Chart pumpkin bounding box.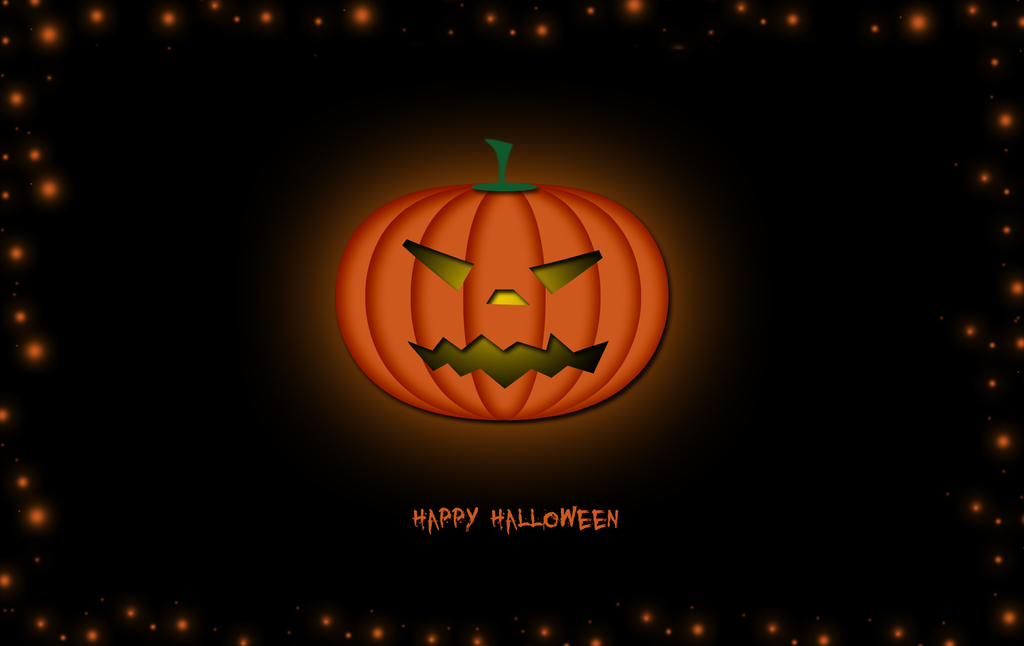
Charted: [x1=332, y1=141, x2=673, y2=424].
